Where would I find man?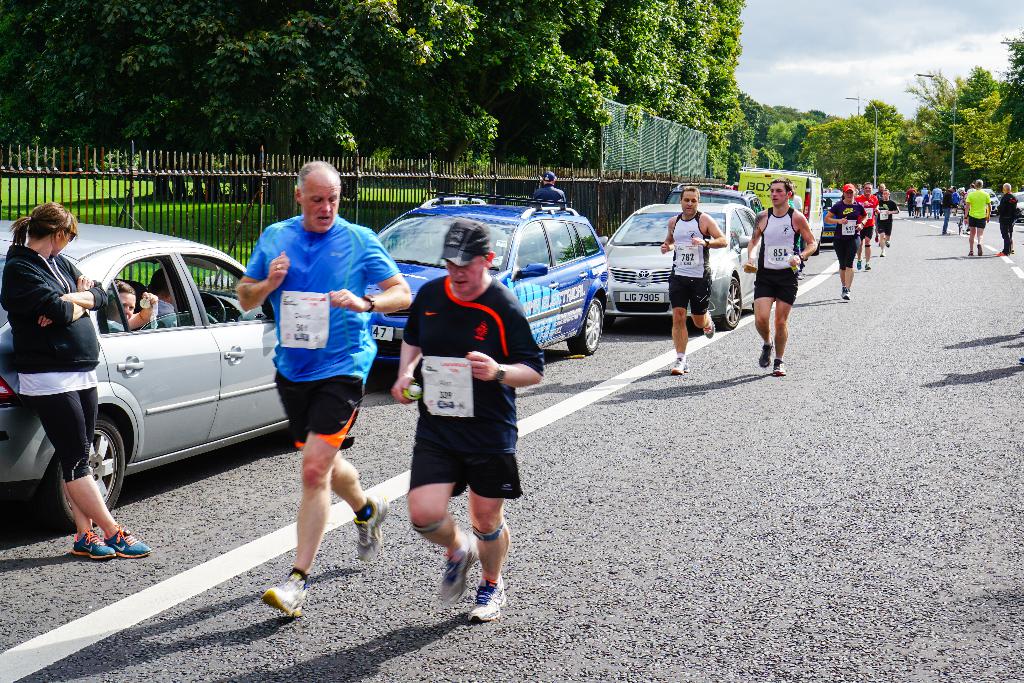
At [x1=661, y1=186, x2=729, y2=377].
